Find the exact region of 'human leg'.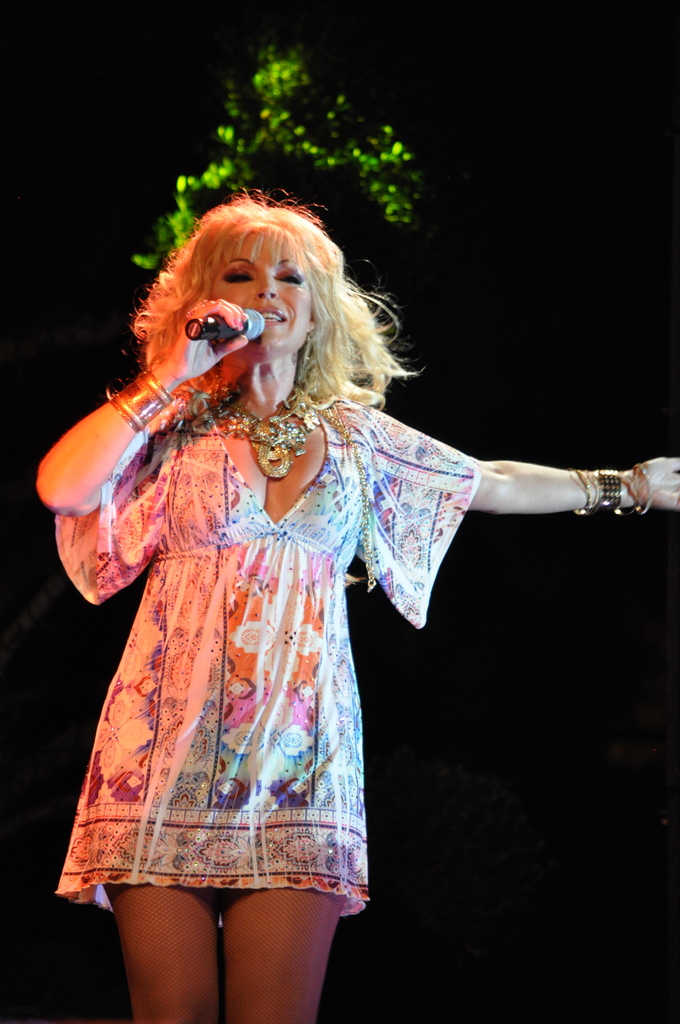
Exact region: bbox=[106, 745, 221, 1023].
